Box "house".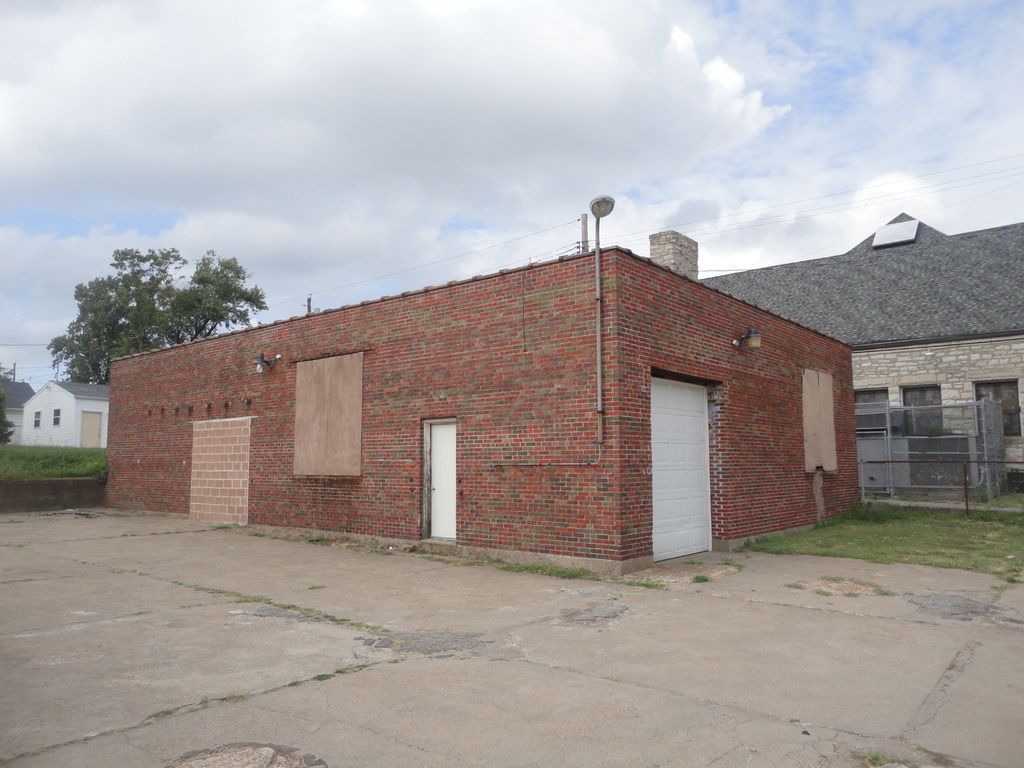
bbox(697, 213, 1023, 500).
